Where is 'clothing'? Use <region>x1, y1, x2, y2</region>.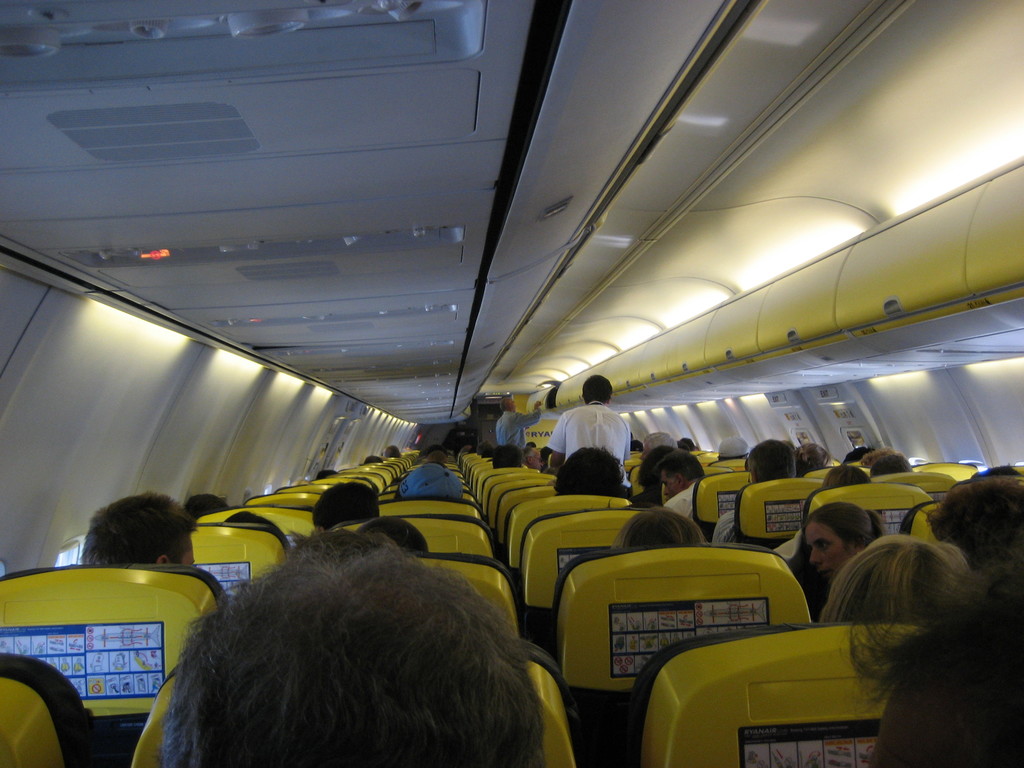
<region>705, 507, 742, 541</region>.
